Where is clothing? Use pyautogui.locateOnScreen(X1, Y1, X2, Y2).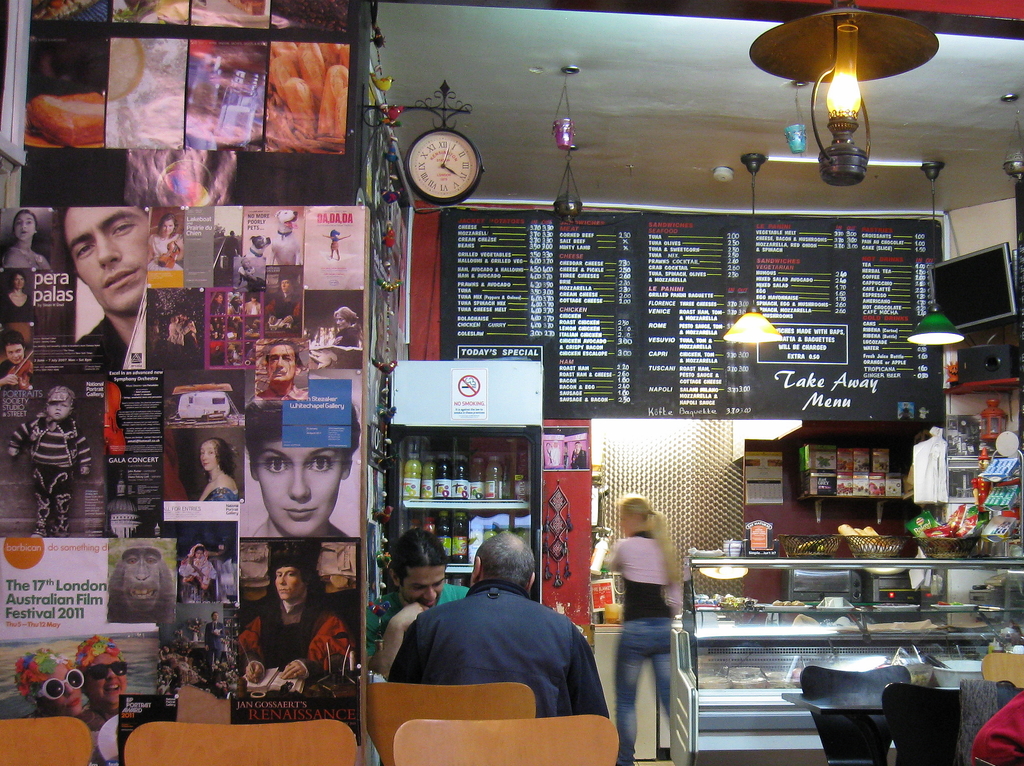
pyautogui.locateOnScreen(395, 581, 603, 717).
